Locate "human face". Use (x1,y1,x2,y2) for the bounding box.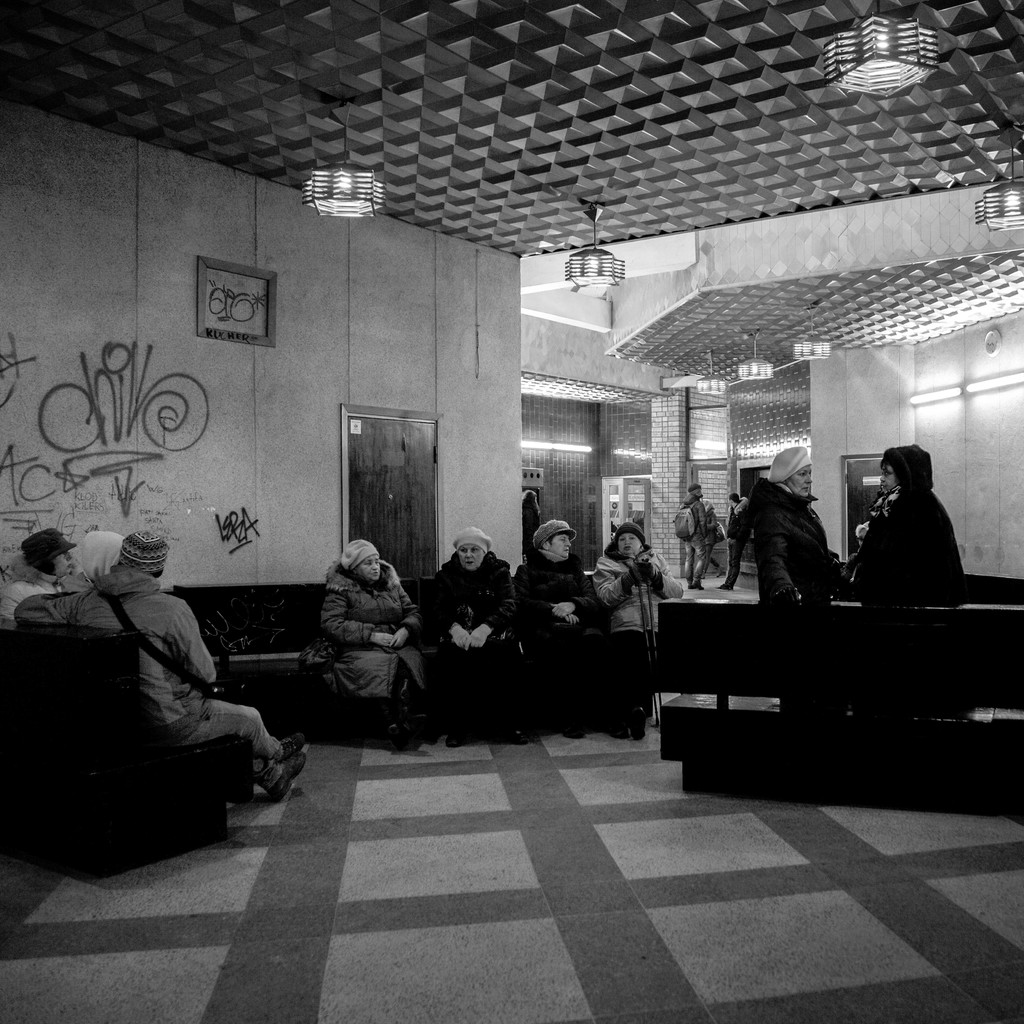
(614,529,644,555).
